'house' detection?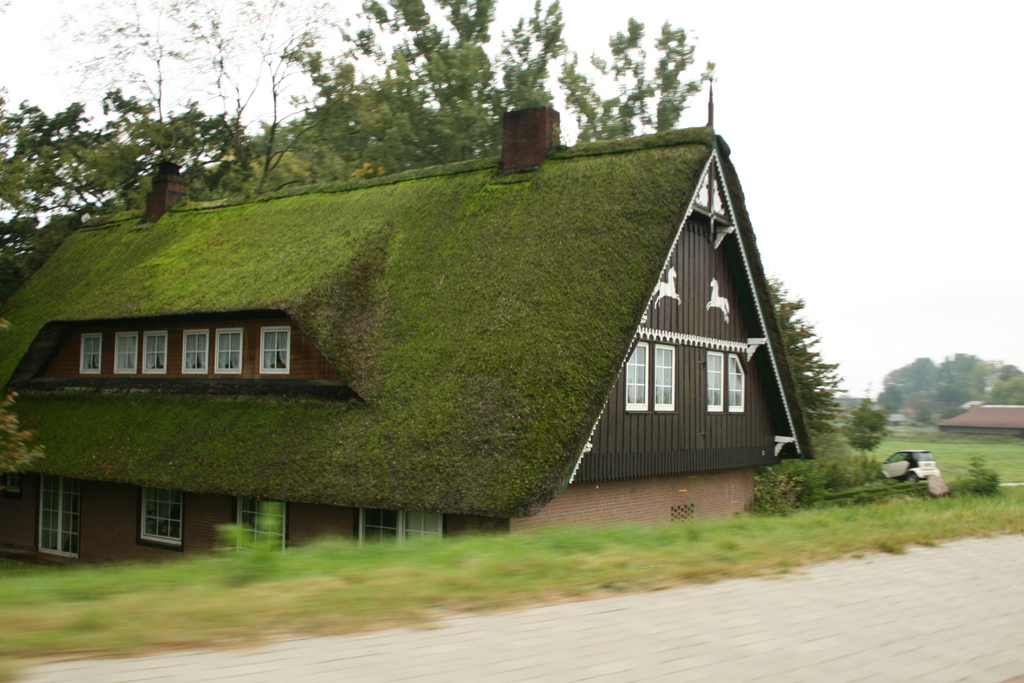
0, 105, 815, 569
